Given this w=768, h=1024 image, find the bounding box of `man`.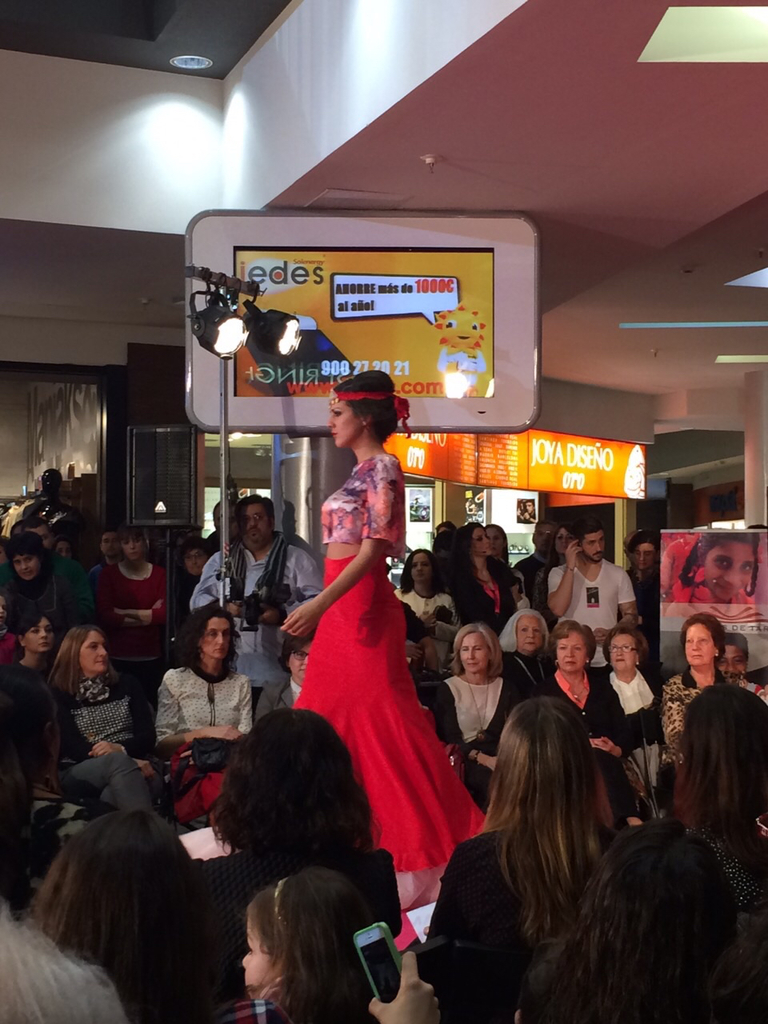
{"left": 86, "top": 530, "right": 129, "bottom": 586}.
